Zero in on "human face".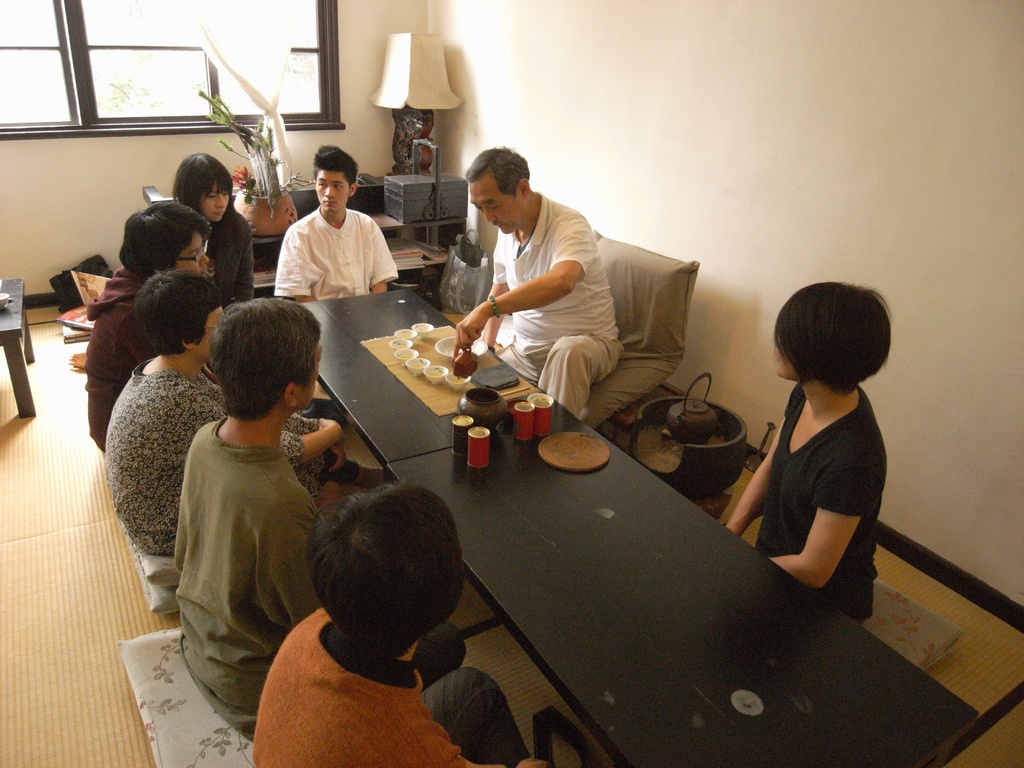
Zeroed in: l=470, t=171, r=522, b=230.
